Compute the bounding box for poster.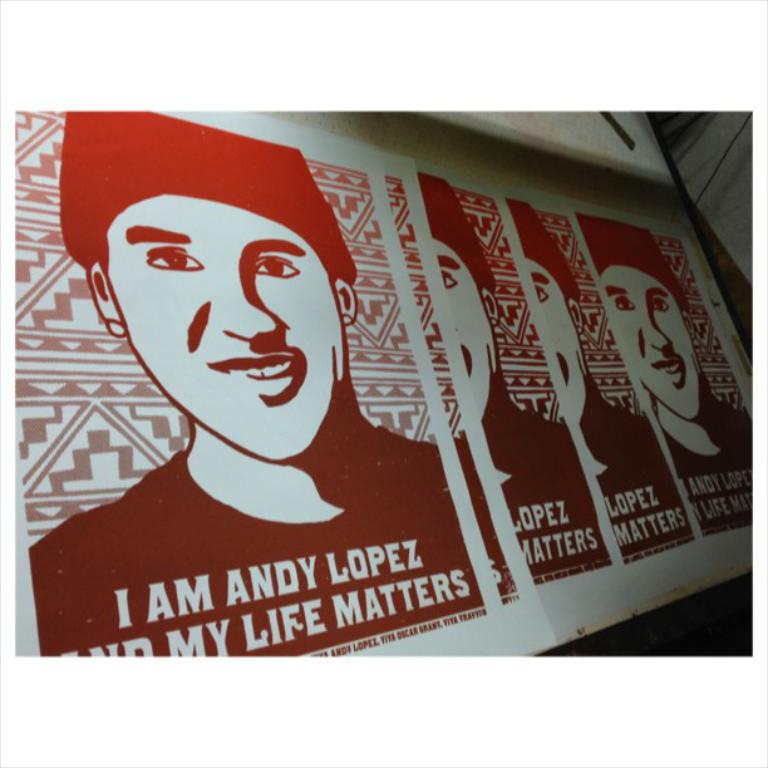
<box>376,159,558,650</box>.
